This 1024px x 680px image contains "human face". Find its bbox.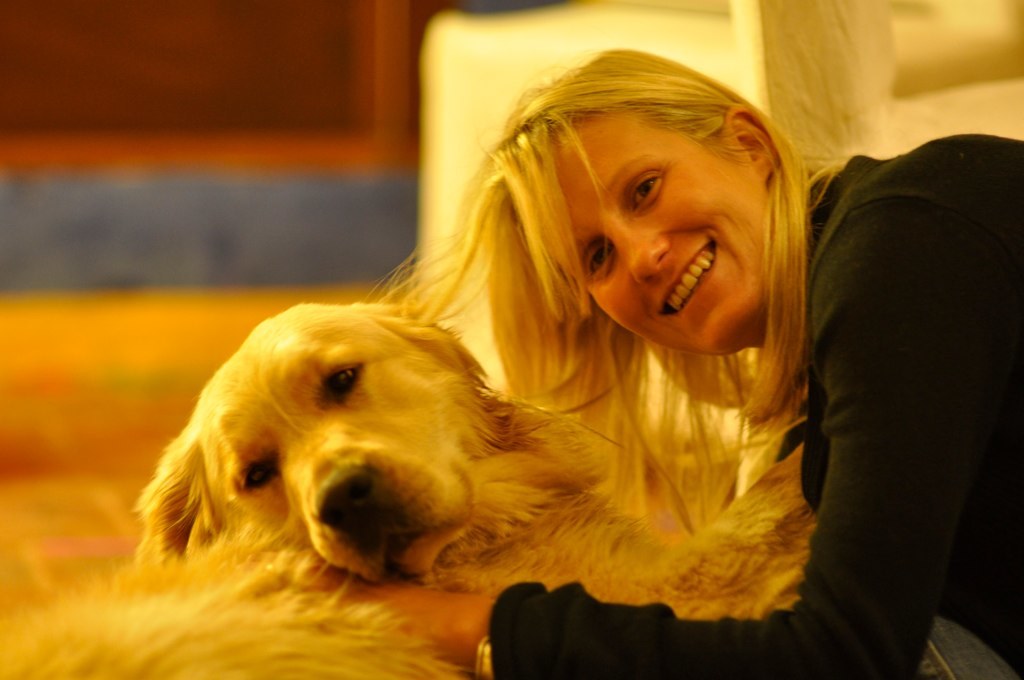
(553, 114, 776, 353).
